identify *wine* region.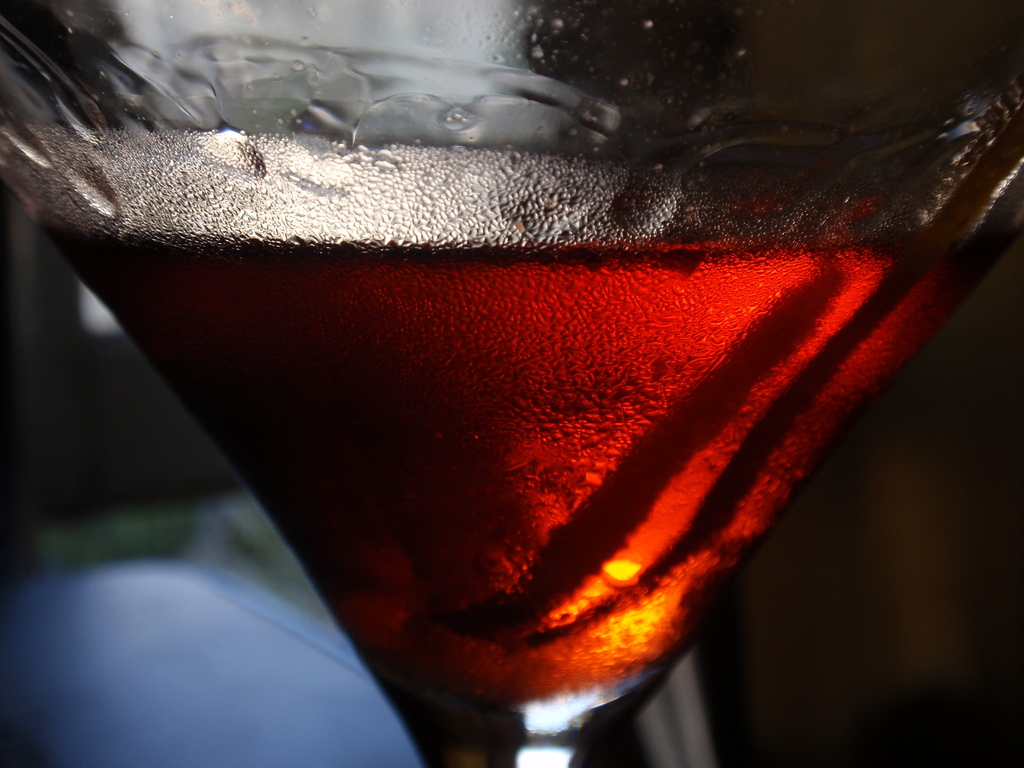
Region: {"left": 34, "top": 223, "right": 1004, "bottom": 739}.
